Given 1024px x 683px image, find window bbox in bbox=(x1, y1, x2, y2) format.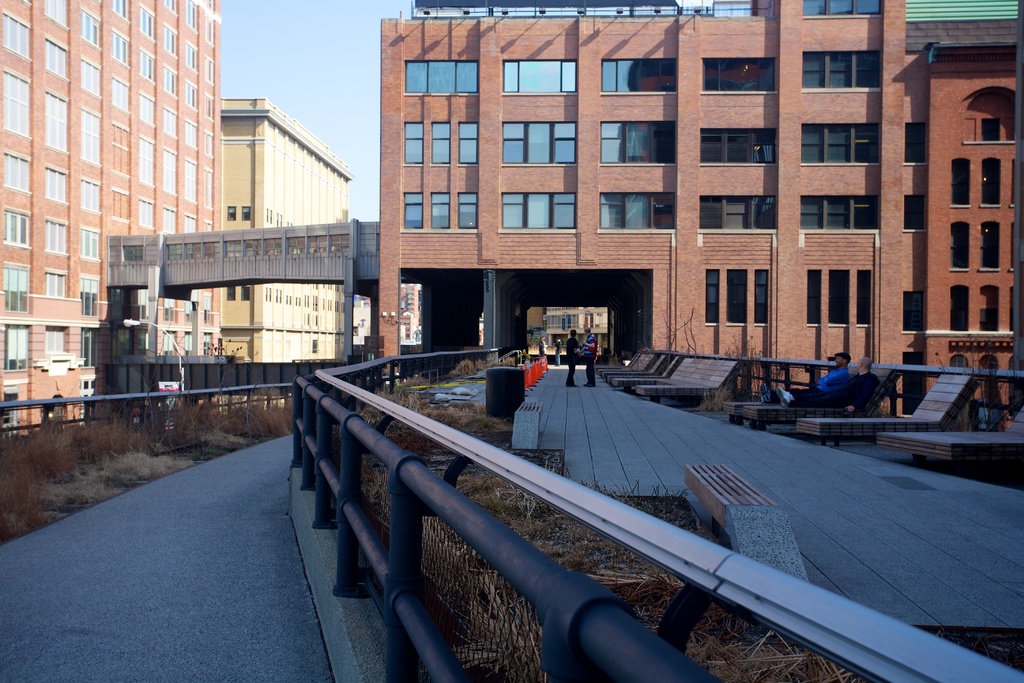
bbox=(4, 68, 35, 143).
